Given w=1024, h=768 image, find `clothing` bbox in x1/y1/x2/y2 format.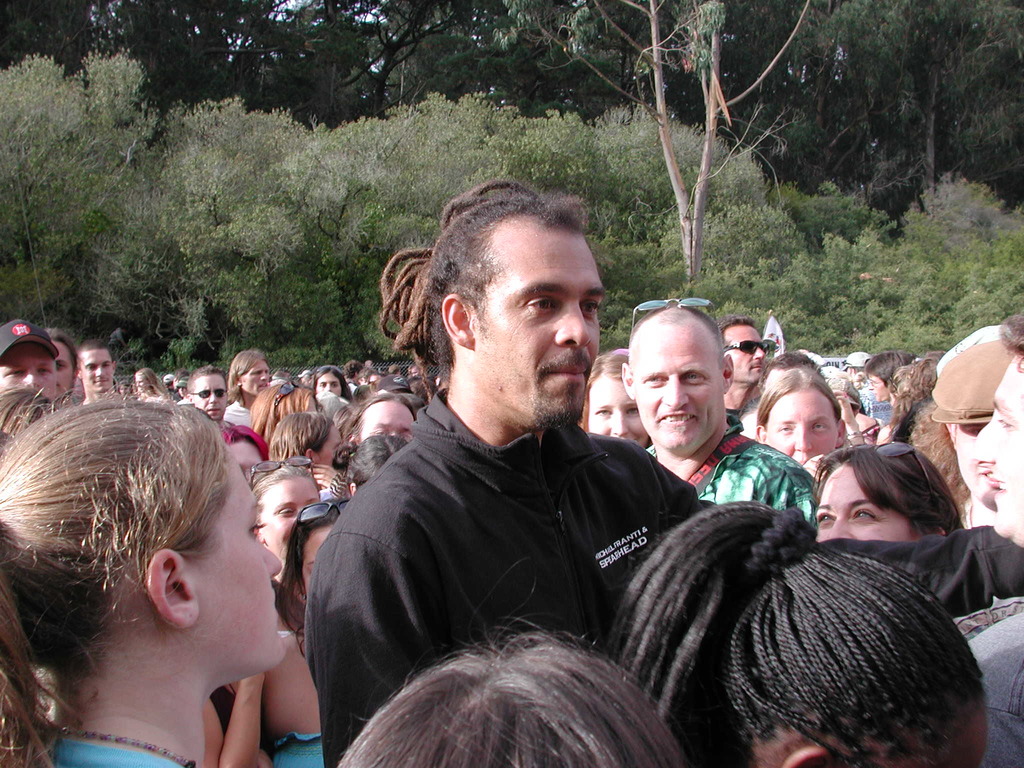
949/599/1023/767.
